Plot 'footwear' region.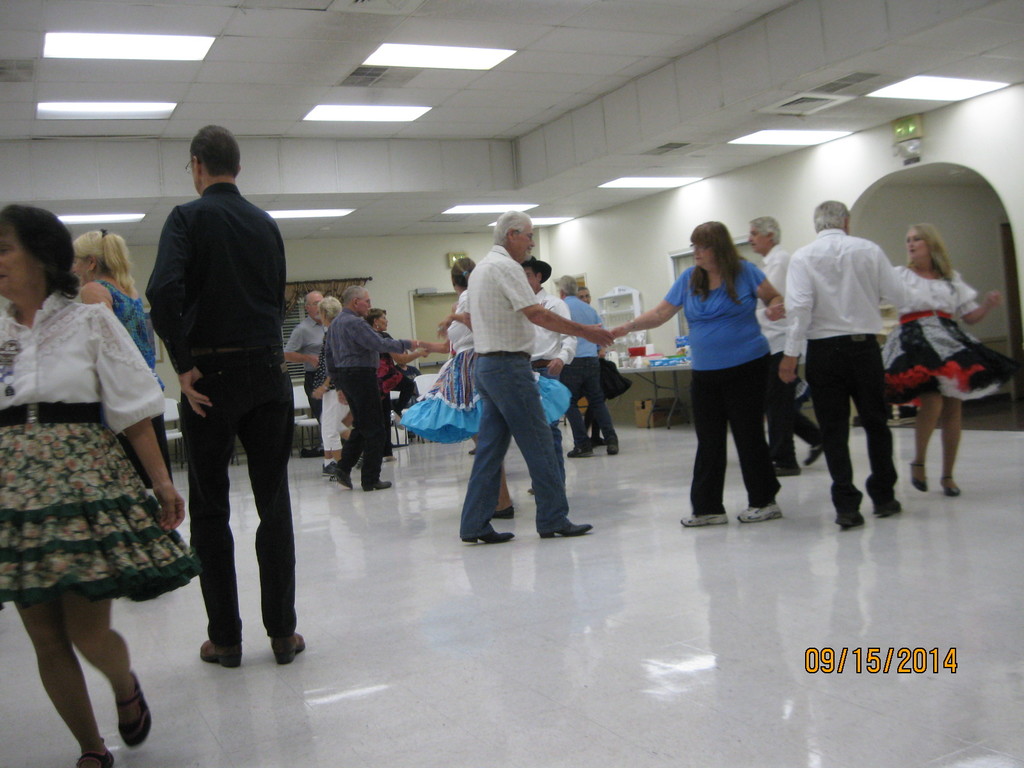
Plotted at (567, 444, 593, 459).
